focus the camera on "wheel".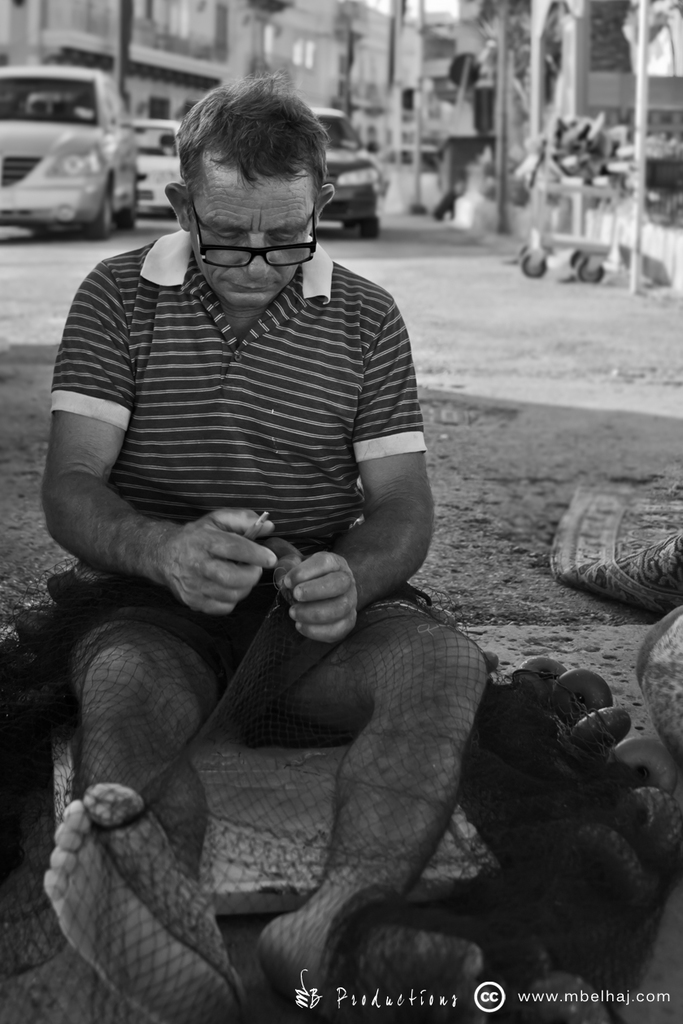
Focus region: {"x1": 359, "y1": 214, "x2": 381, "y2": 238}.
